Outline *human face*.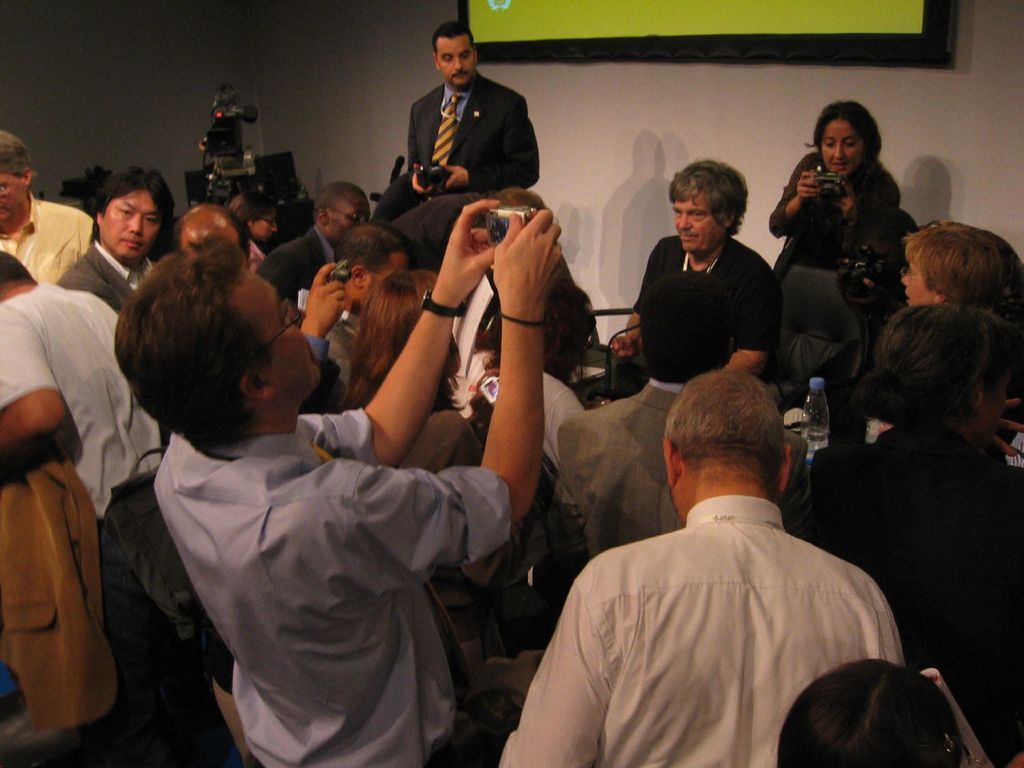
Outline: (x1=0, y1=168, x2=24, y2=229).
